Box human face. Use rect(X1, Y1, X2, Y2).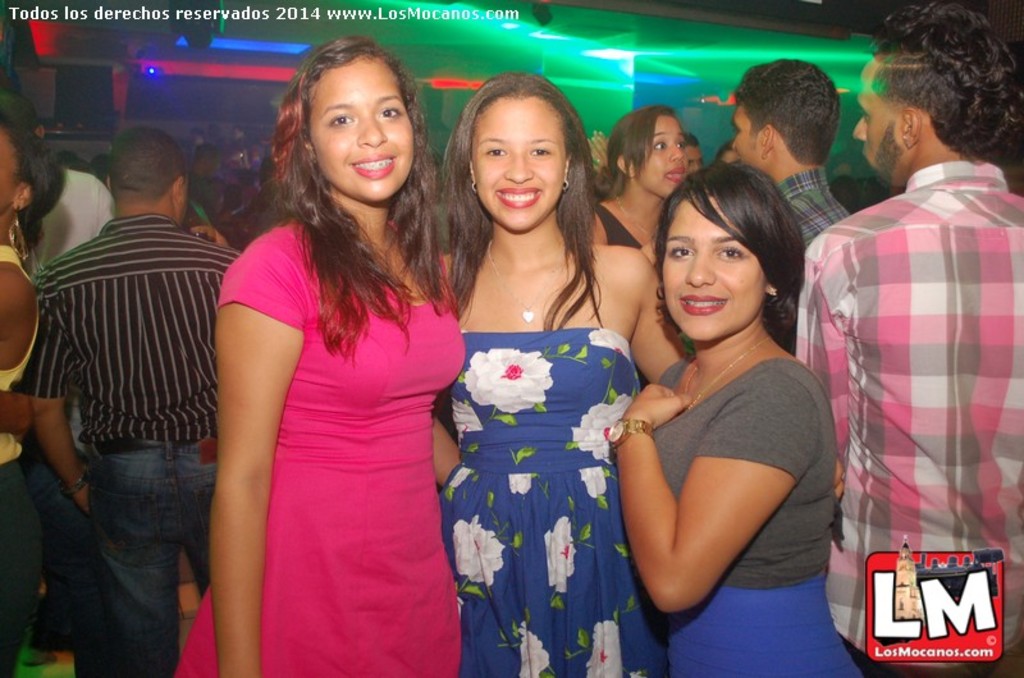
rect(0, 130, 26, 225).
